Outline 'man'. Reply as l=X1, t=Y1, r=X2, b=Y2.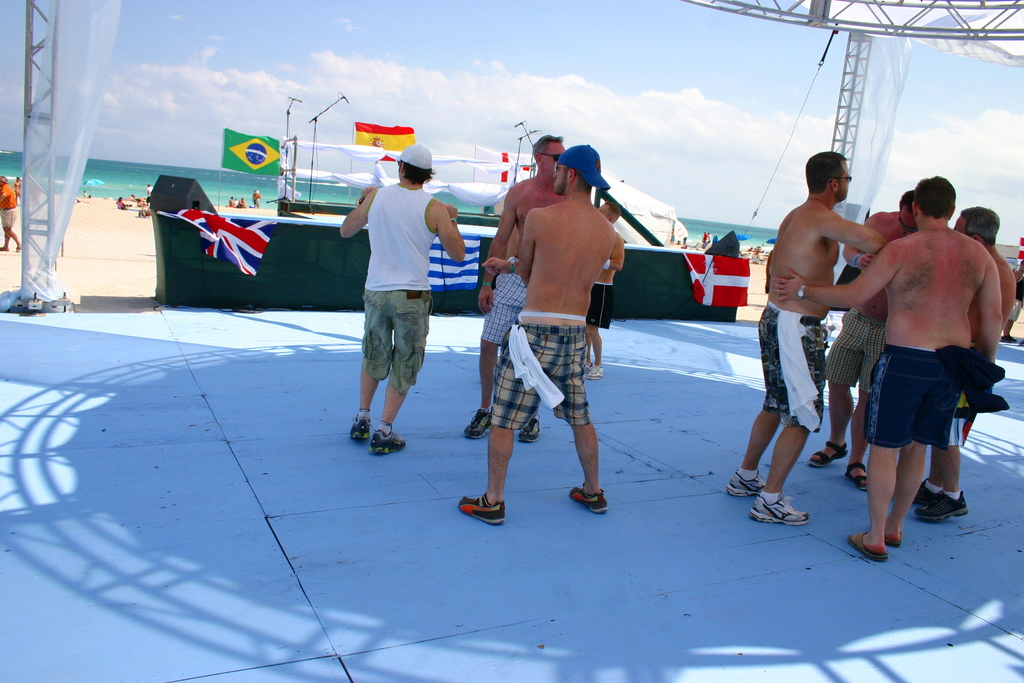
l=252, t=188, r=260, b=204.
